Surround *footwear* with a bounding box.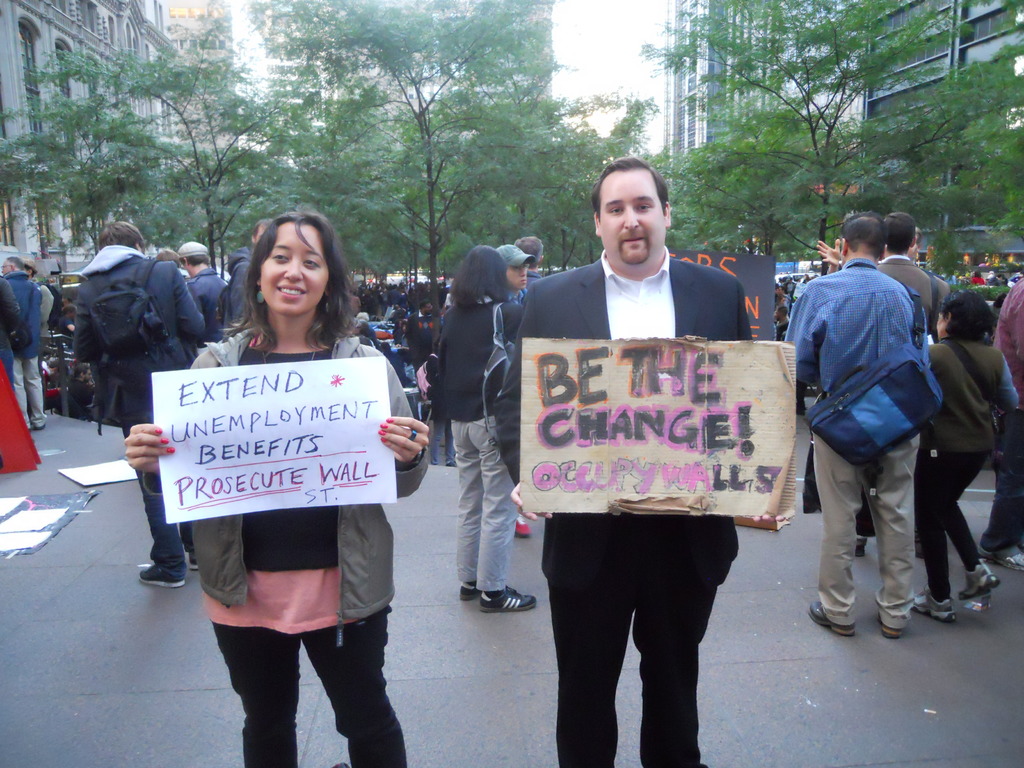
138/567/186/588.
